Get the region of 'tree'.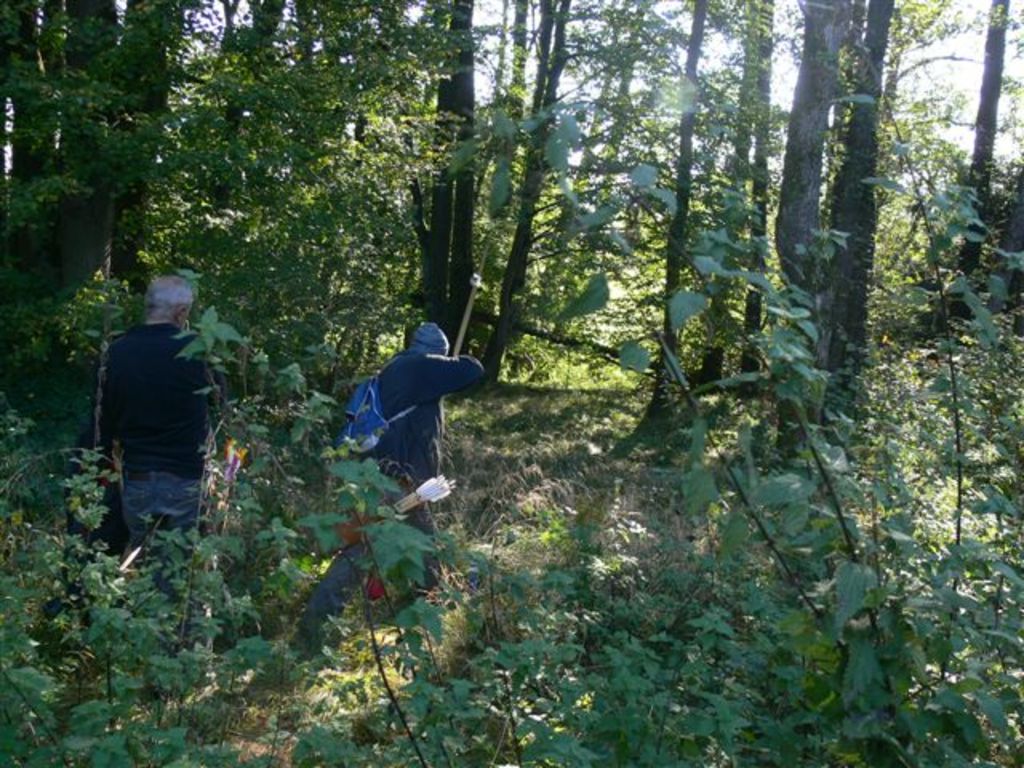
select_region(952, 0, 1008, 280).
